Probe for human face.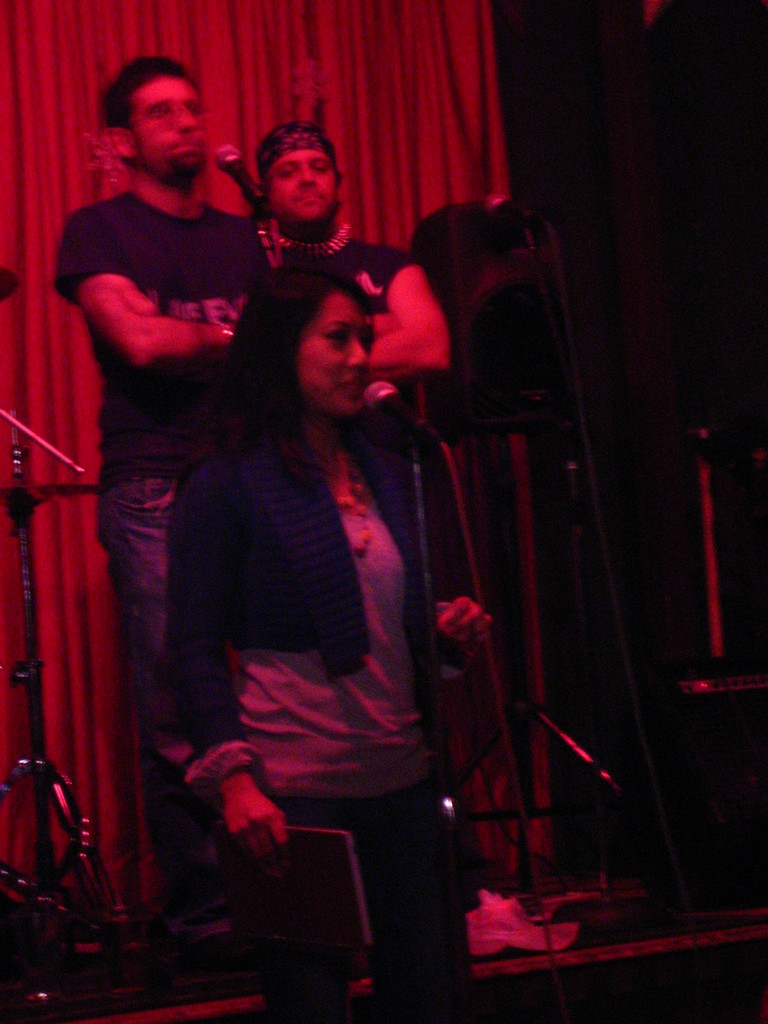
Probe result: (134, 66, 208, 171).
